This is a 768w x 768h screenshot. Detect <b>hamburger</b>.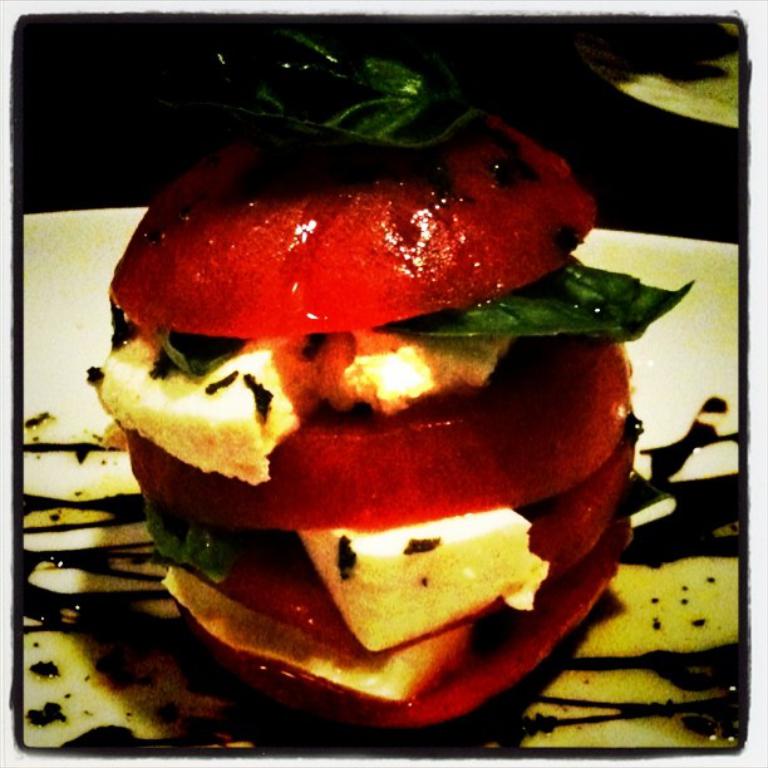
(85, 24, 691, 730).
